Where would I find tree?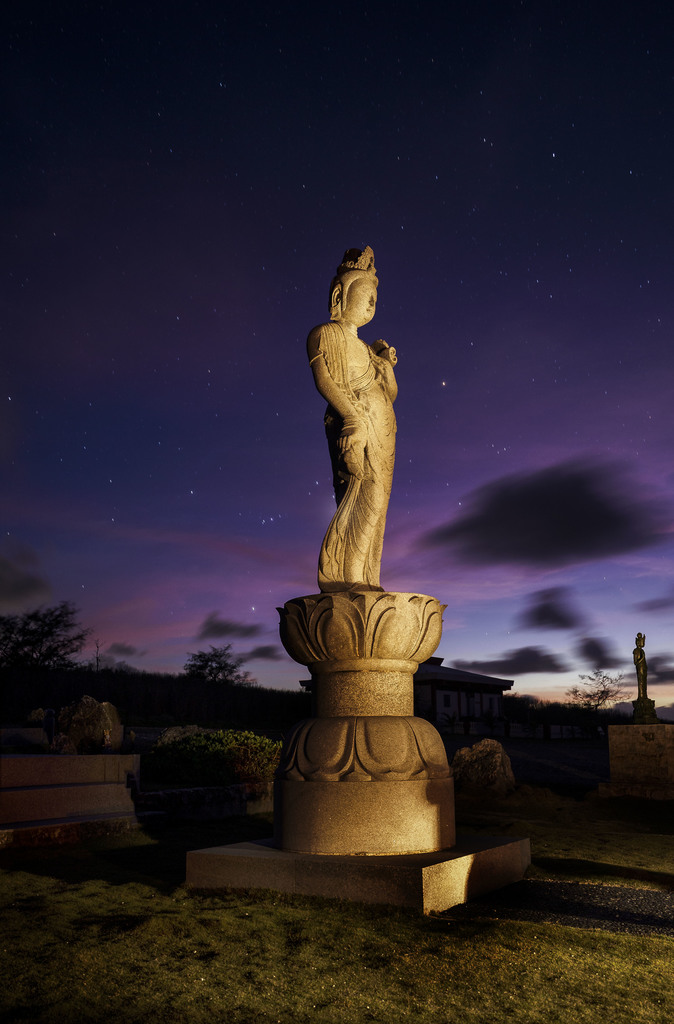
At (x1=0, y1=596, x2=93, y2=732).
